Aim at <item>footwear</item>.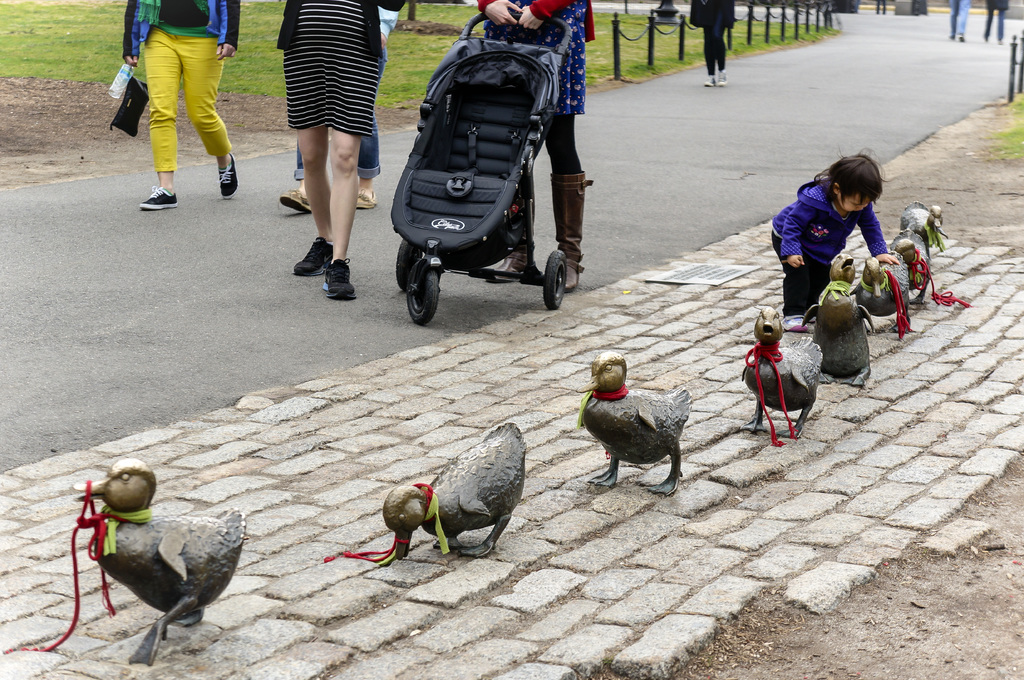
Aimed at select_region(958, 37, 966, 45).
